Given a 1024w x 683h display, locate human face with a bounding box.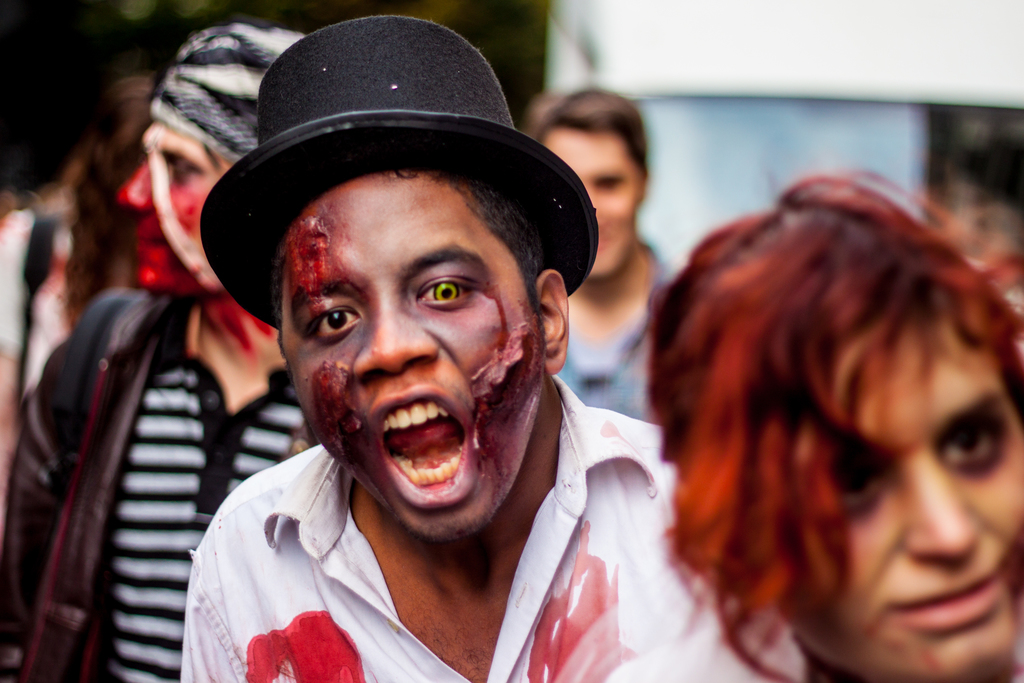
Located: detection(277, 172, 543, 540).
